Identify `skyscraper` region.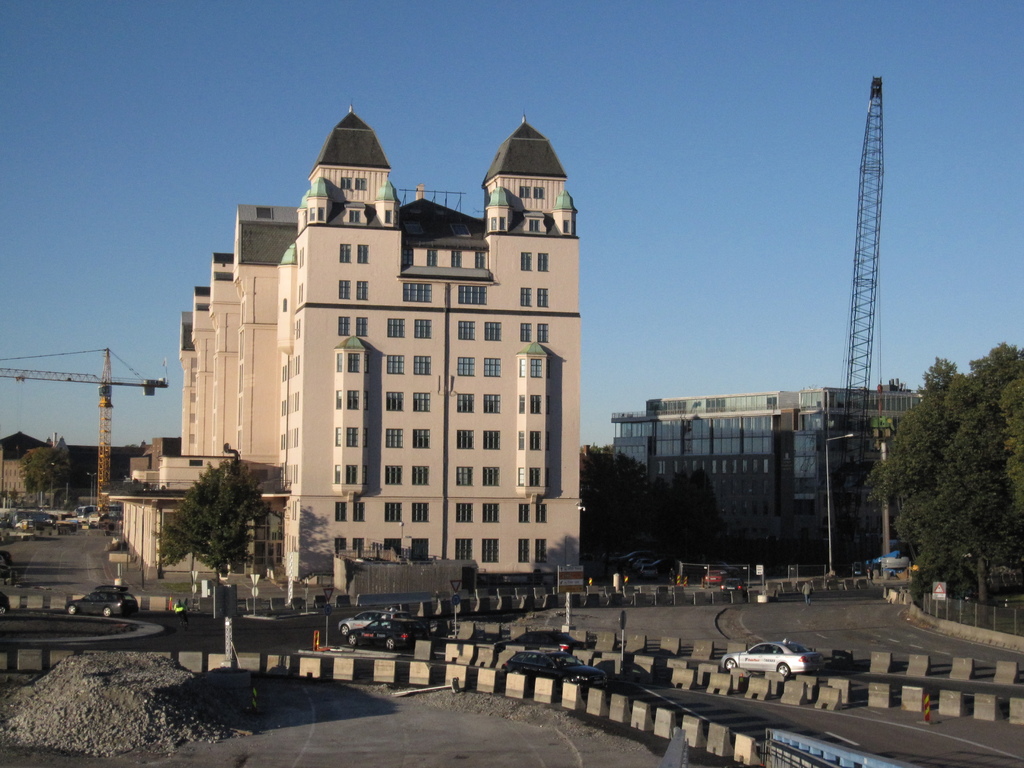
Region: 175/147/579/604.
